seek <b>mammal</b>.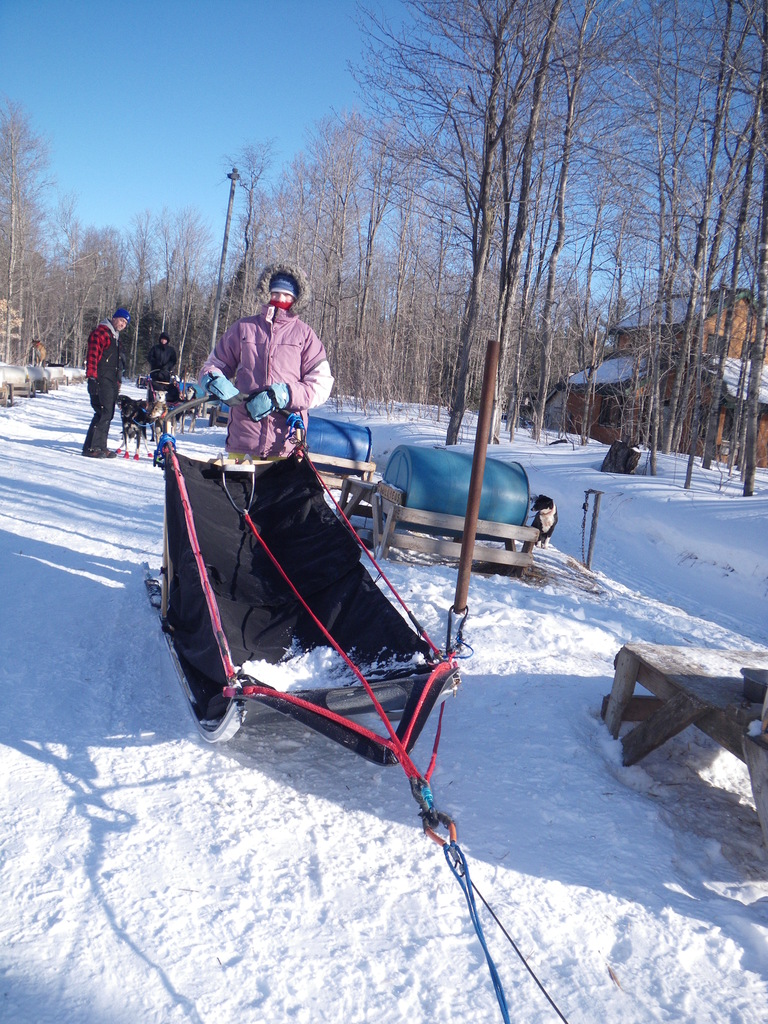
147, 329, 179, 383.
